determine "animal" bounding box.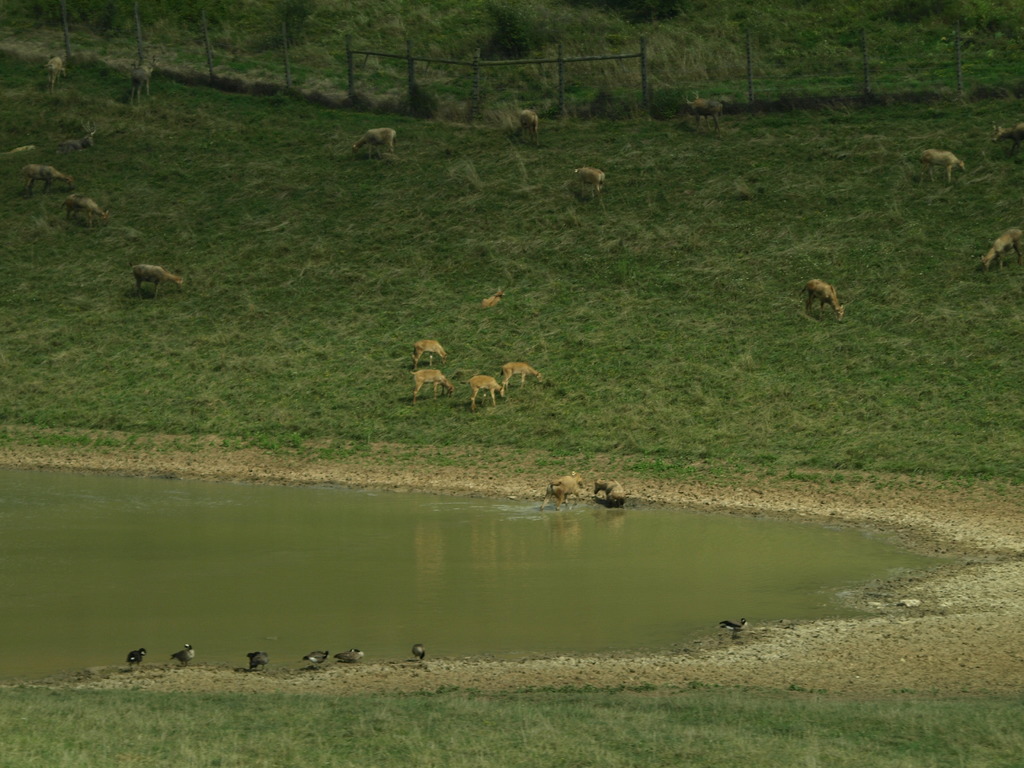
Determined: BBox(511, 108, 541, 148).
